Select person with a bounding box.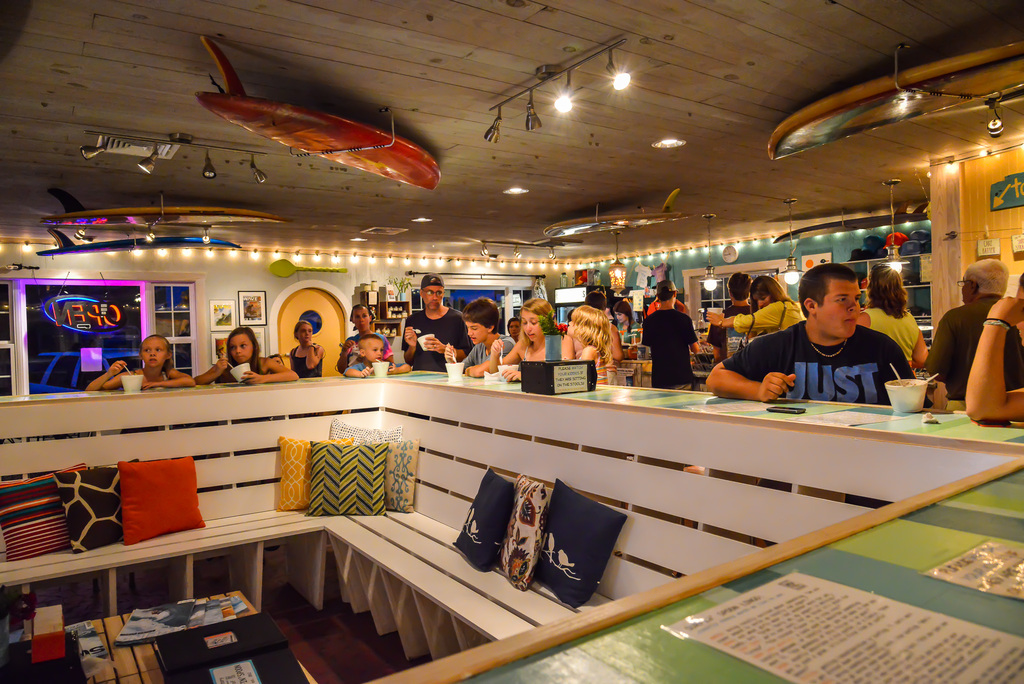
[398,273,474,369].
